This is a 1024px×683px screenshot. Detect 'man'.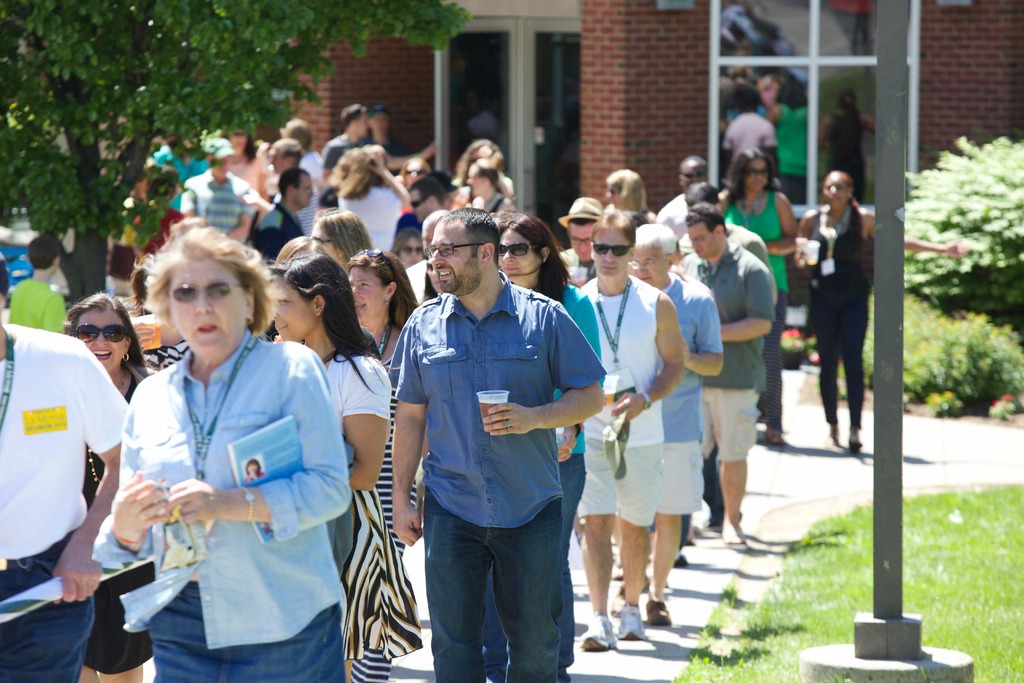
177,138,257,249.
